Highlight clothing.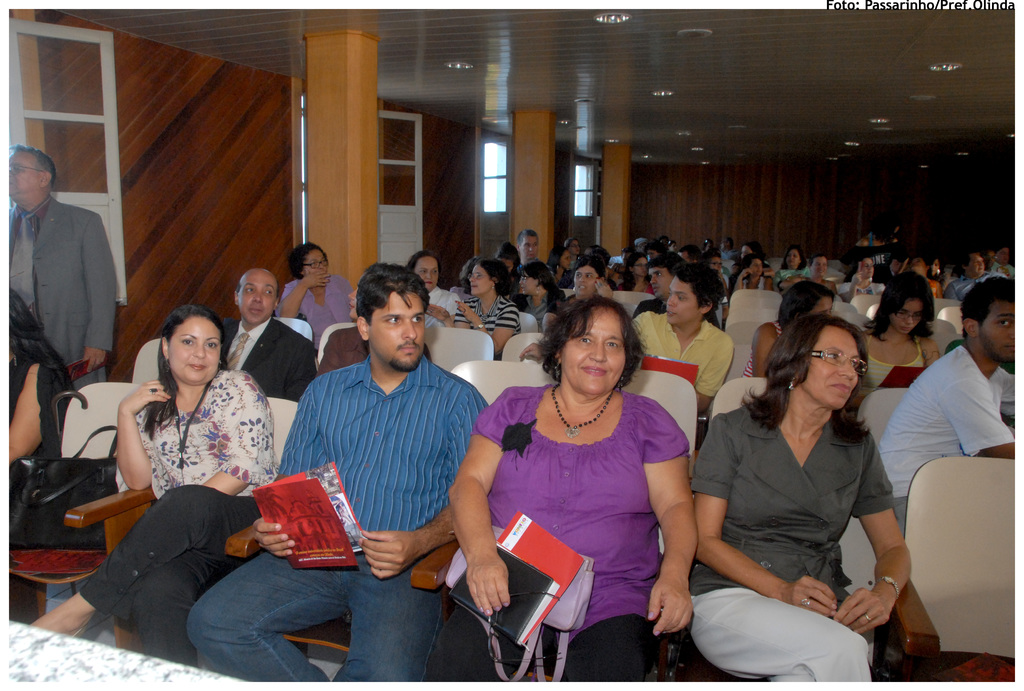
Highlighted region: {"x1": 427, "y1": 285, "x2": 457, "y2": 326}.
